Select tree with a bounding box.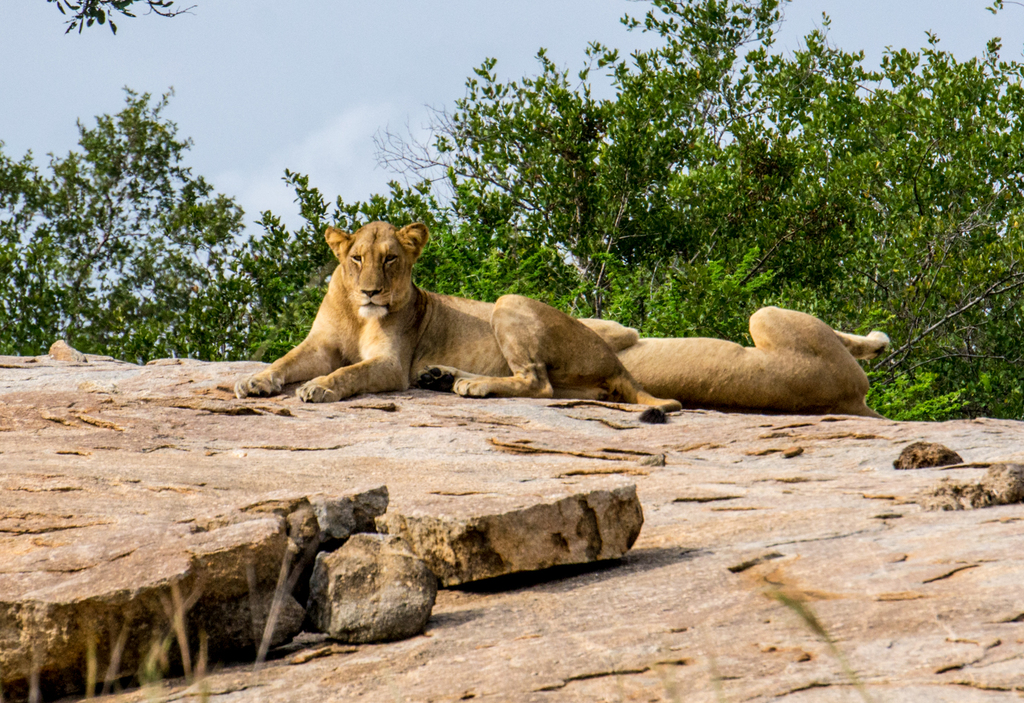
box(0, 72, 299, 362).
